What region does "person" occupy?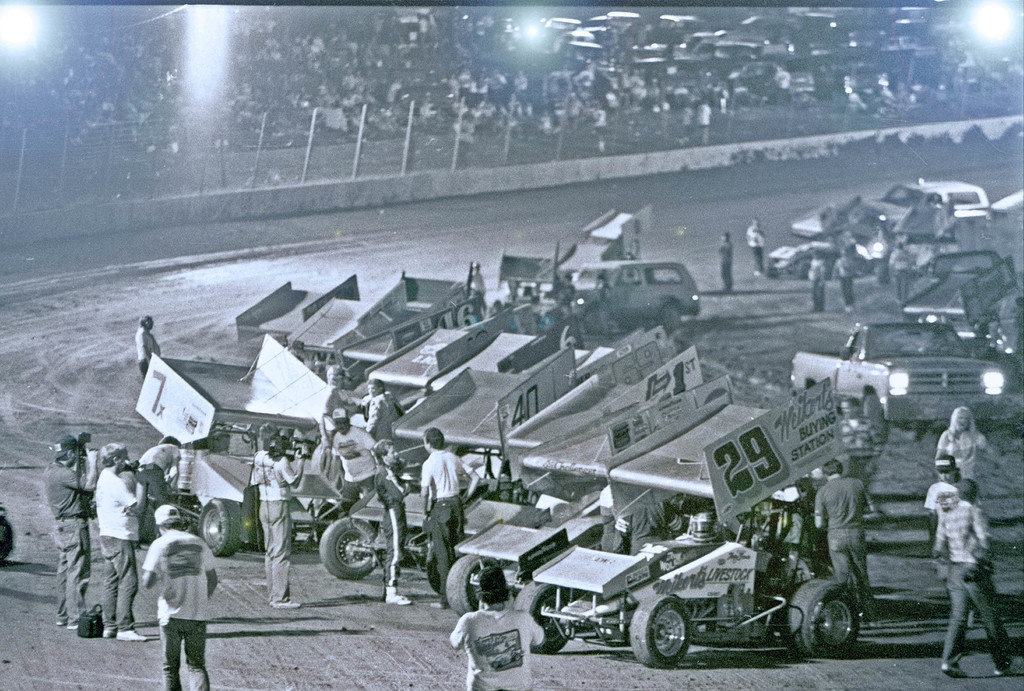
region(365, 377, 394, 450).
